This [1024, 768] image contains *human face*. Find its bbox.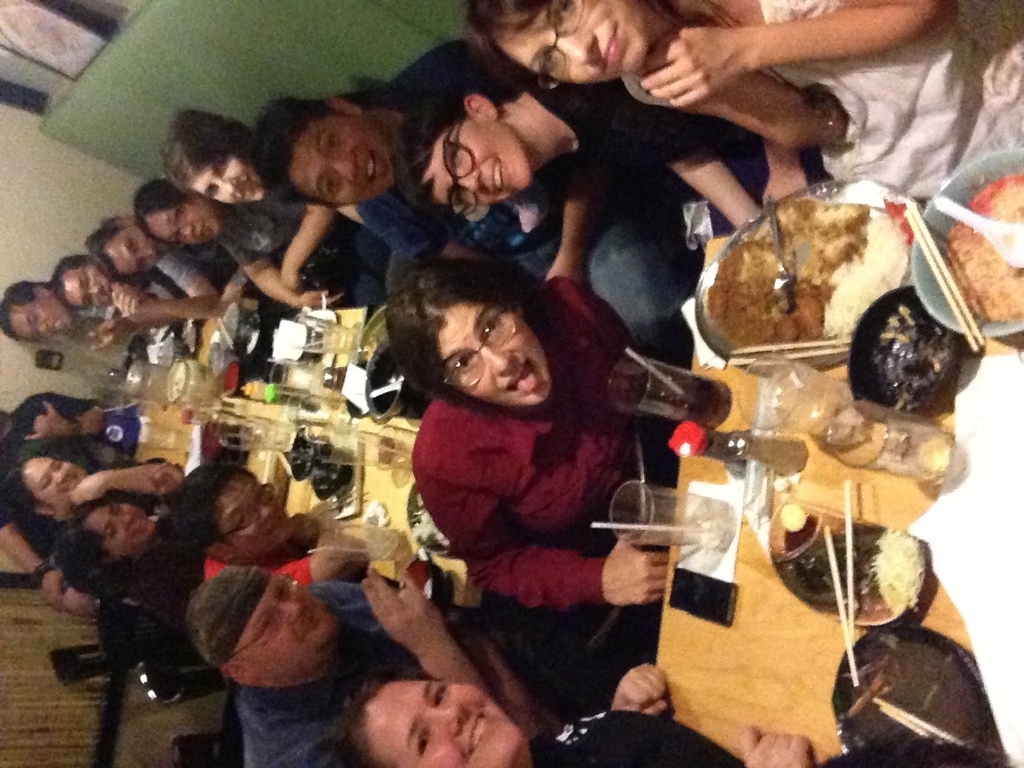
left=106, top=226, right=162, bottom=274.
